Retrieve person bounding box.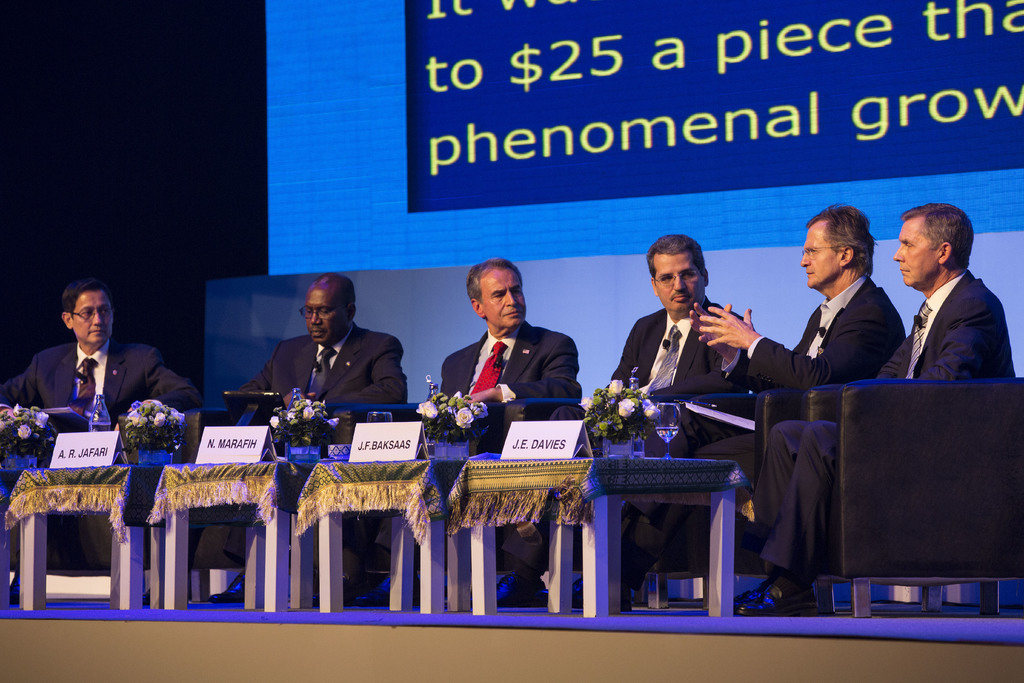
Bounding box: <box>560,227,755,610</box>.
